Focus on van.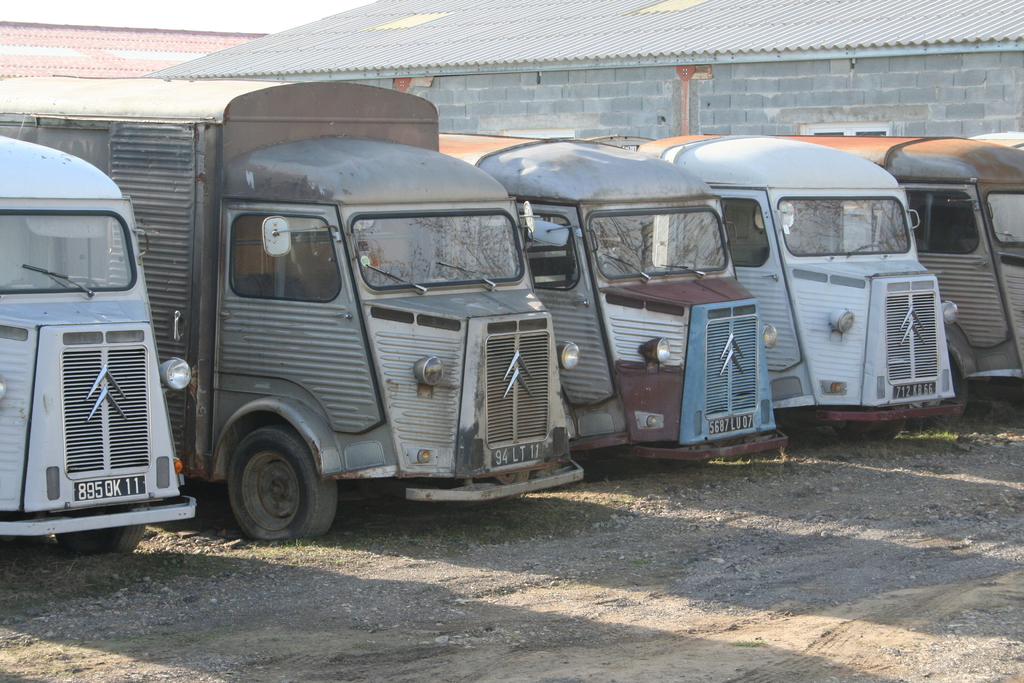
Focused at 586,131,960,445.
